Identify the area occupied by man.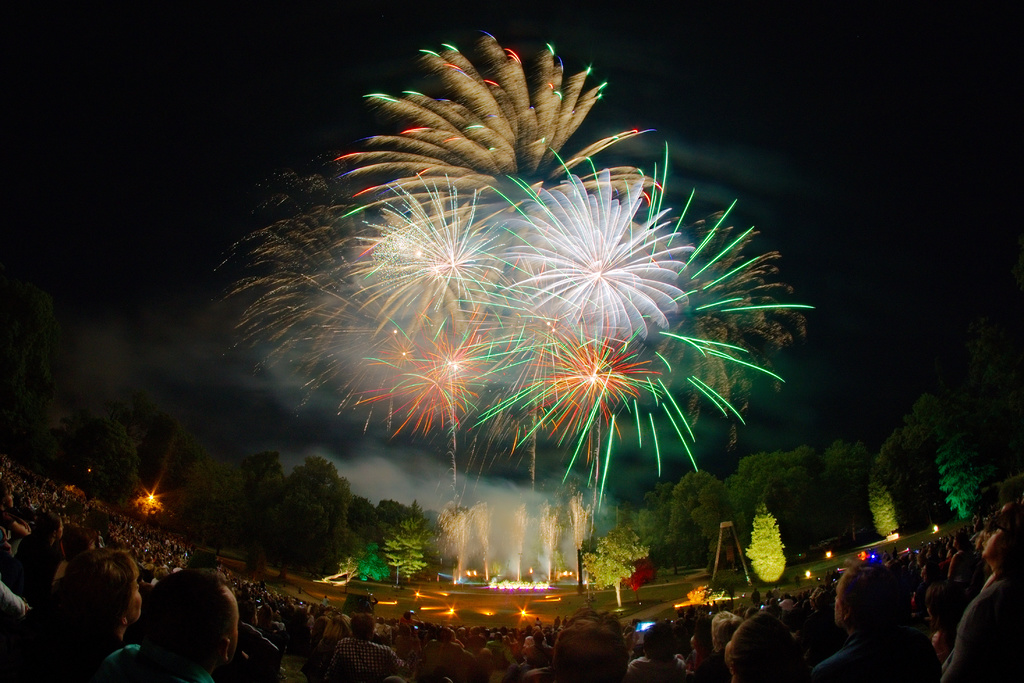
Area: box=[108, 572, 256, 682].
